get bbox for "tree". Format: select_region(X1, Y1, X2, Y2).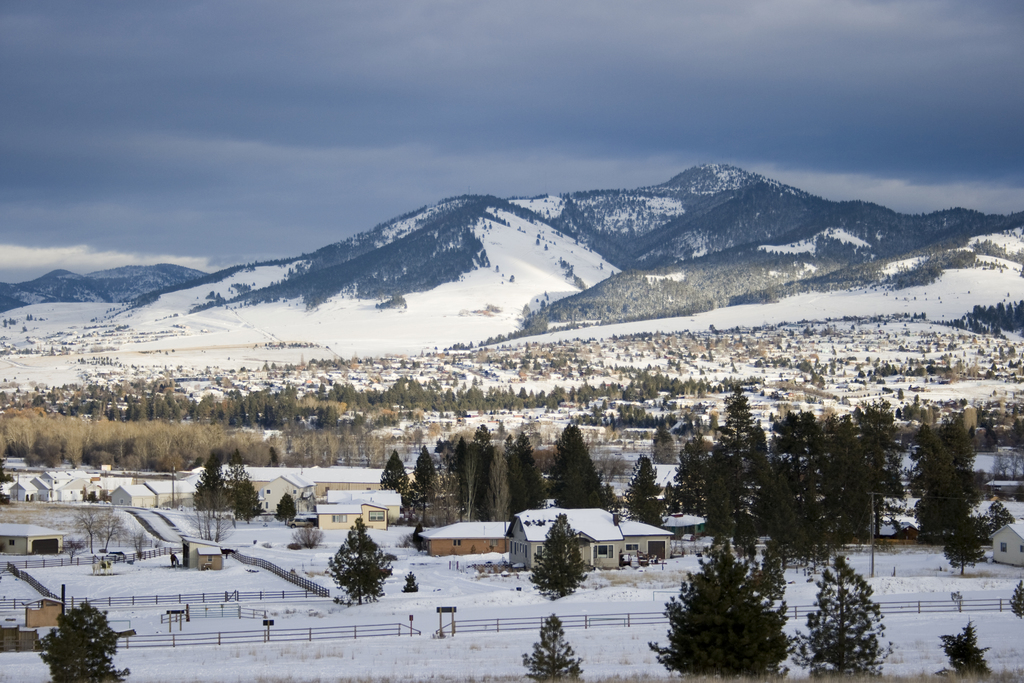
select_region(525, 614, 586, 682).
